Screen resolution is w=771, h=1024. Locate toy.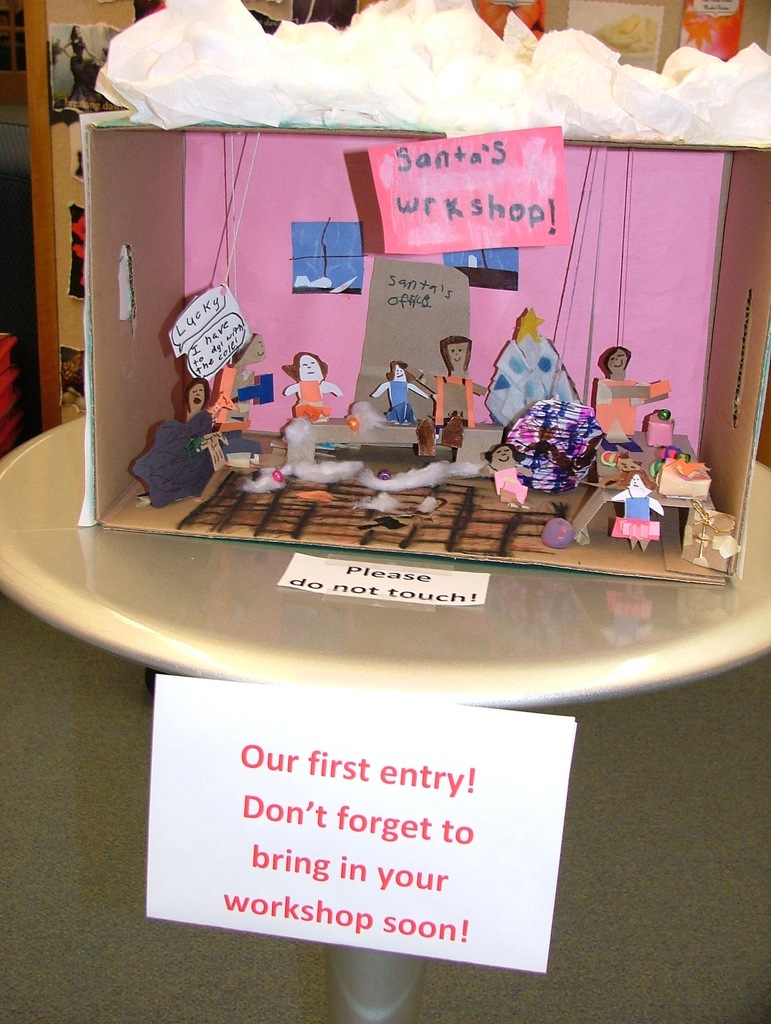
locate(595, 346, 663, 449).
